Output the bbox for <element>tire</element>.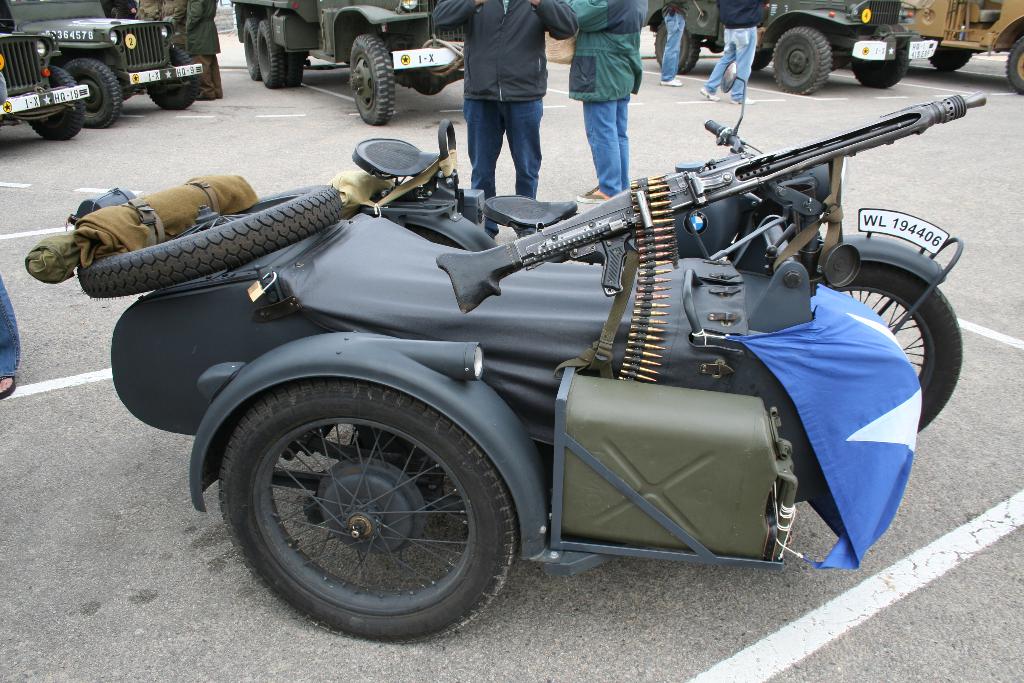
[346, 37, 398, 126].
